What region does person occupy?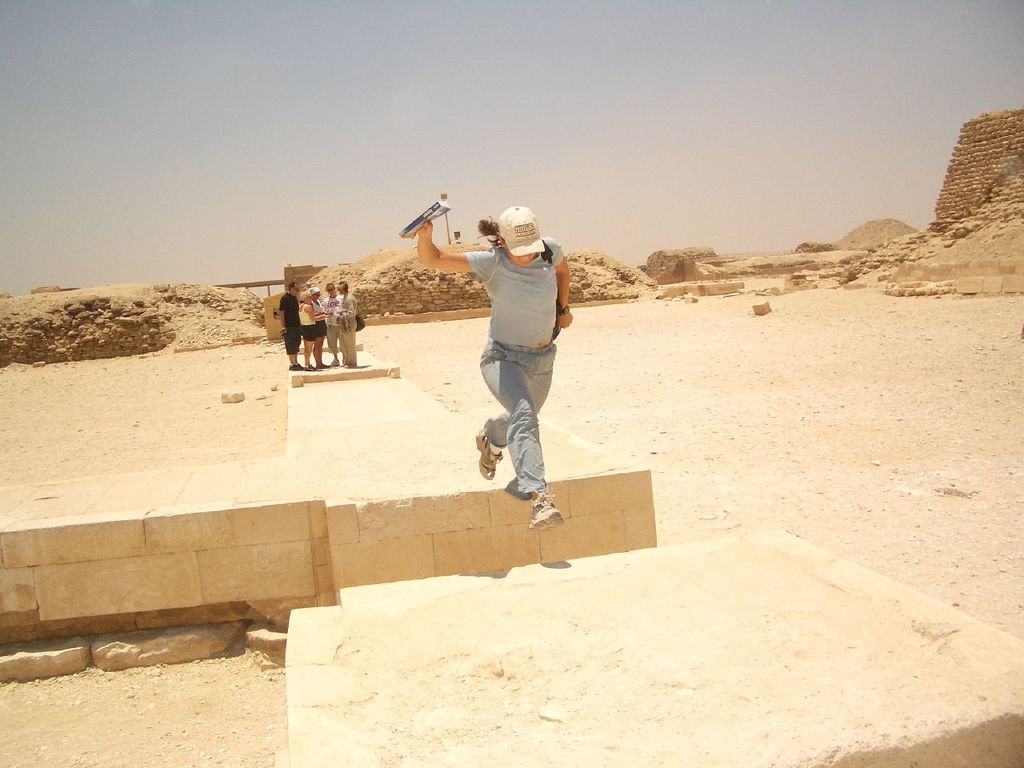
[x1=336, y1=280, x2=358, y2=368].
